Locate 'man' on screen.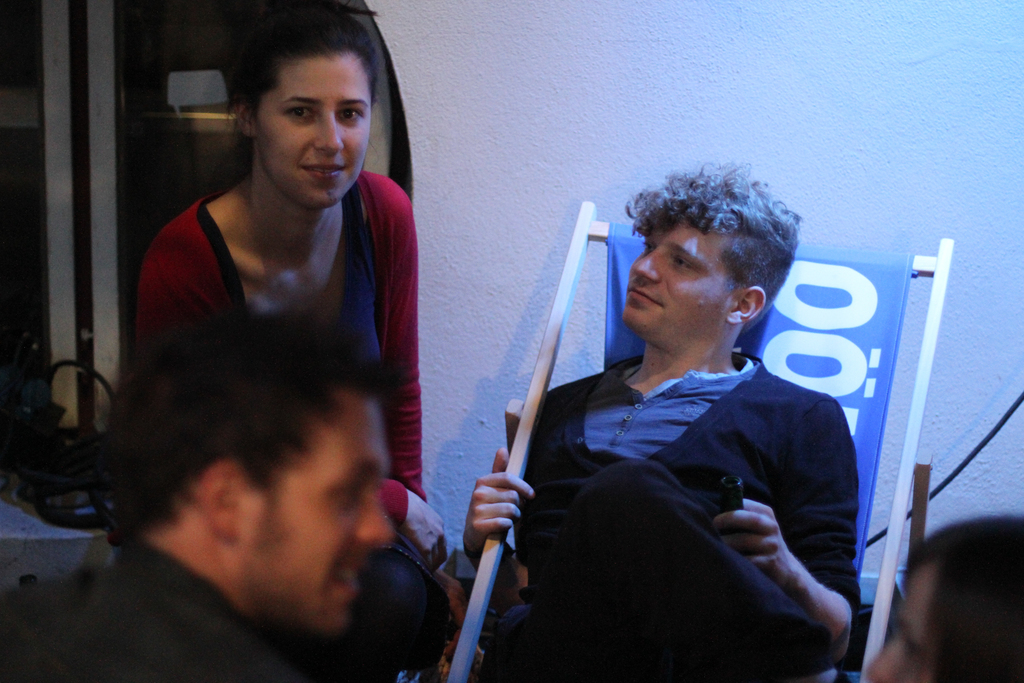
On screen at [x1=0, y1=309, x2=399, y2=682].
